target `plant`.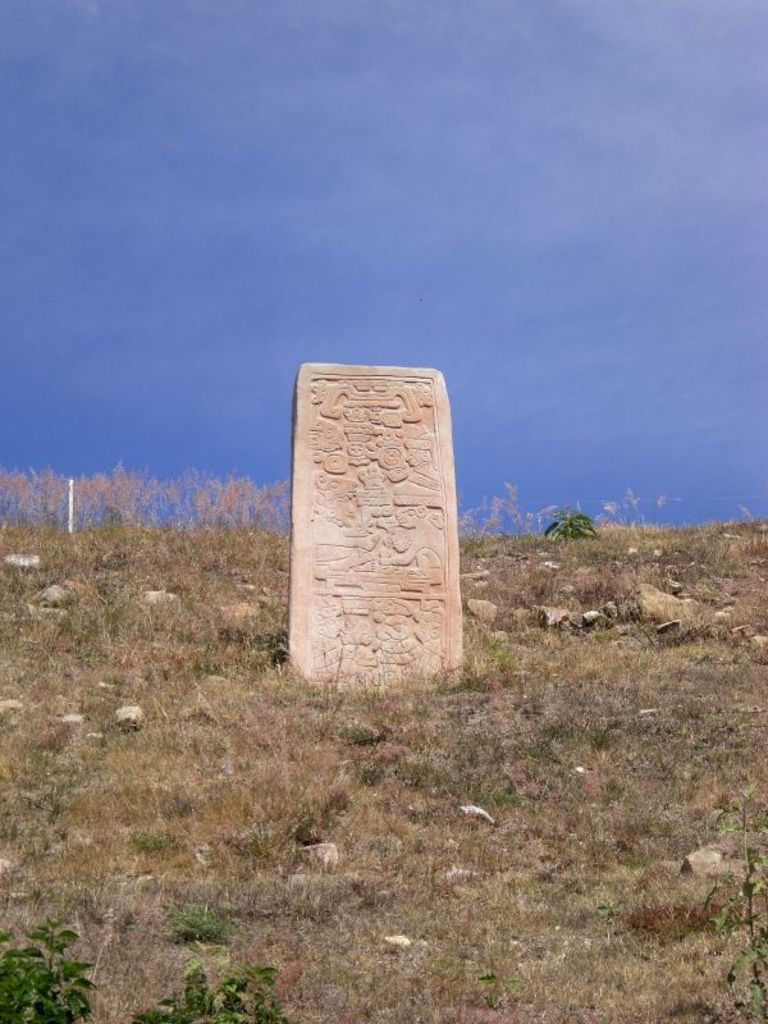
Target region: 700 782 767 1023.
